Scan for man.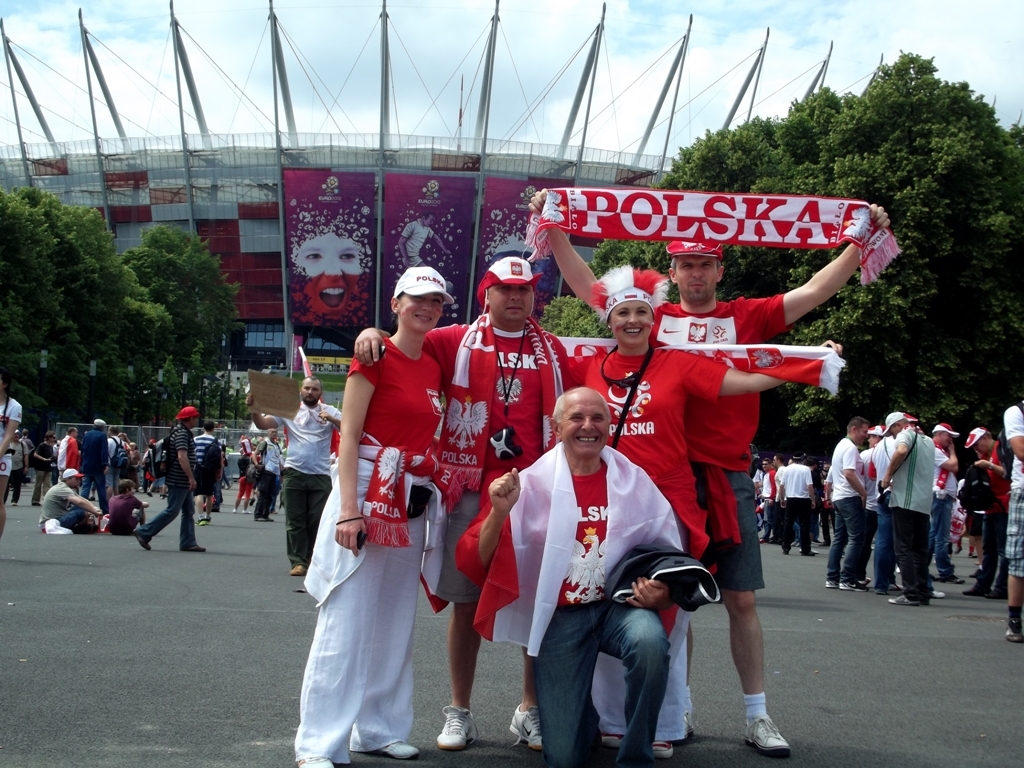
Scan result: 454 388 686 767.
